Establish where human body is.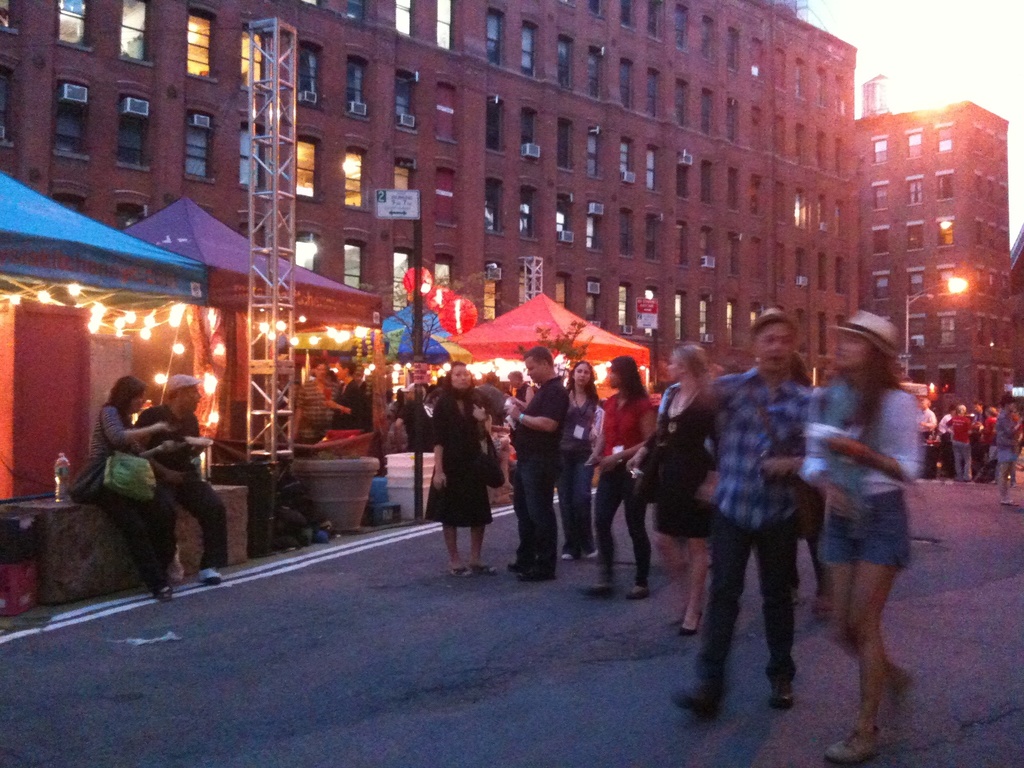
Established at l=467, t=379, r=503, b=419.
